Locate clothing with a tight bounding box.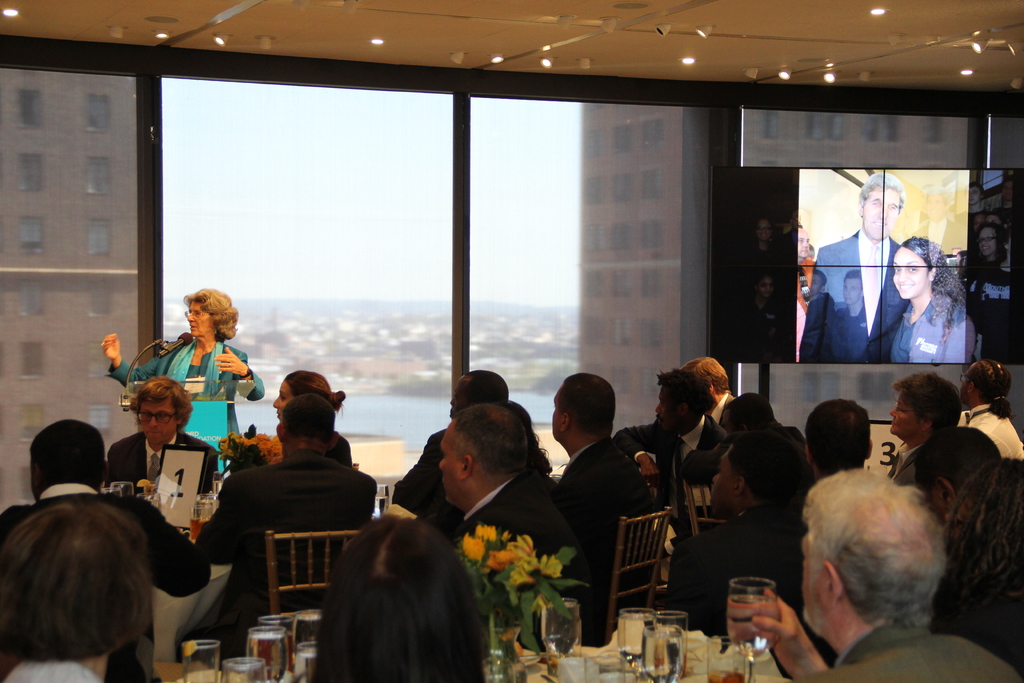
0, 479, 216, 682.
